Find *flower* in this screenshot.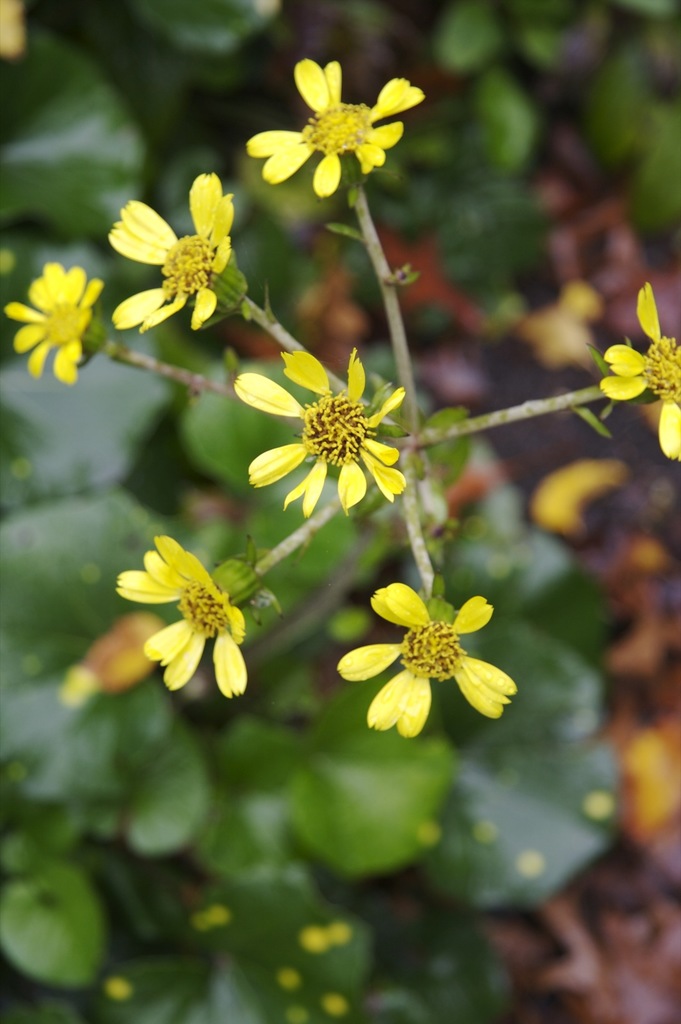
The bounding box for *flower* is [324, 921, 354, 945].
